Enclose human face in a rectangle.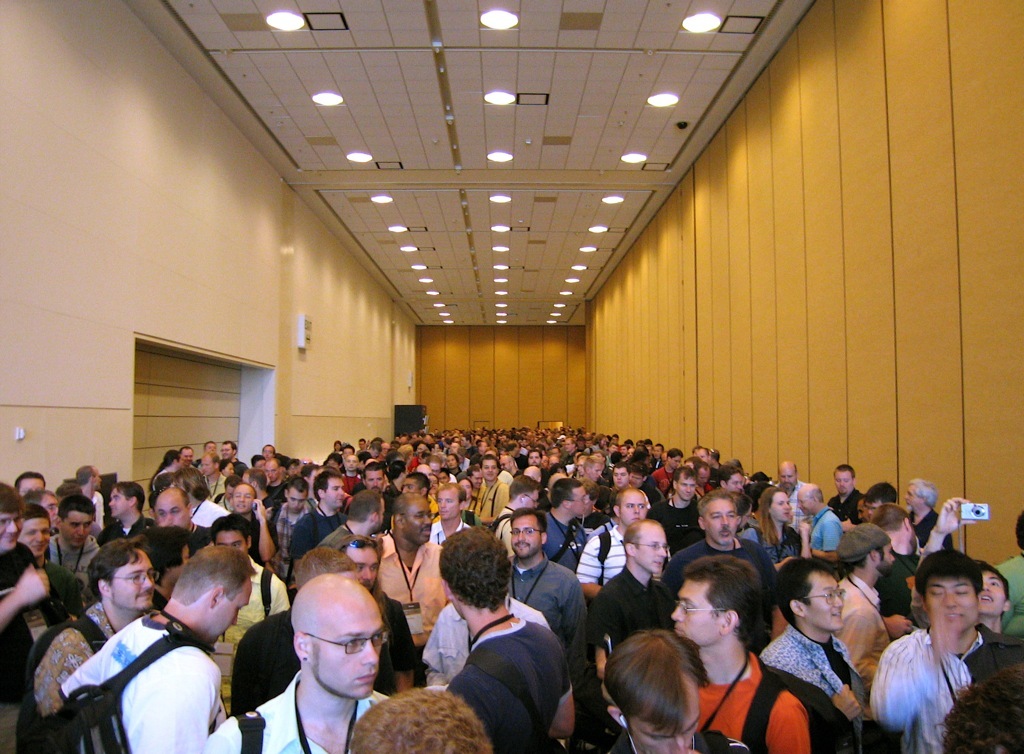
bbox=(436, 491, 457, 518).
